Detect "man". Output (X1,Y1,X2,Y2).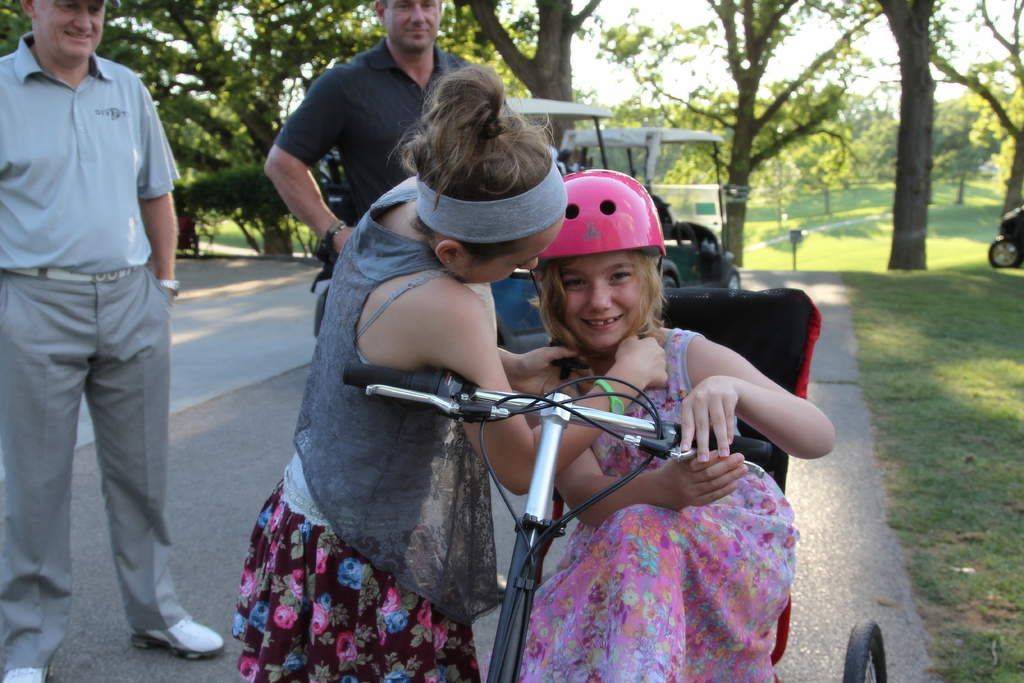
(260,0,484,330).
